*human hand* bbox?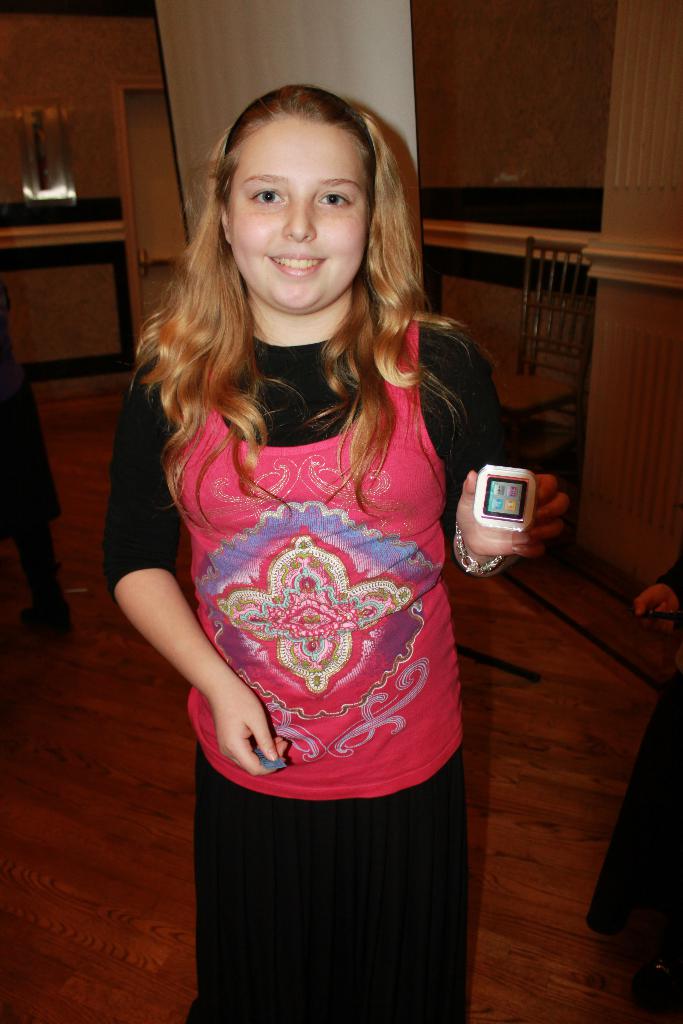
detection(452, 468, 575, 561)
